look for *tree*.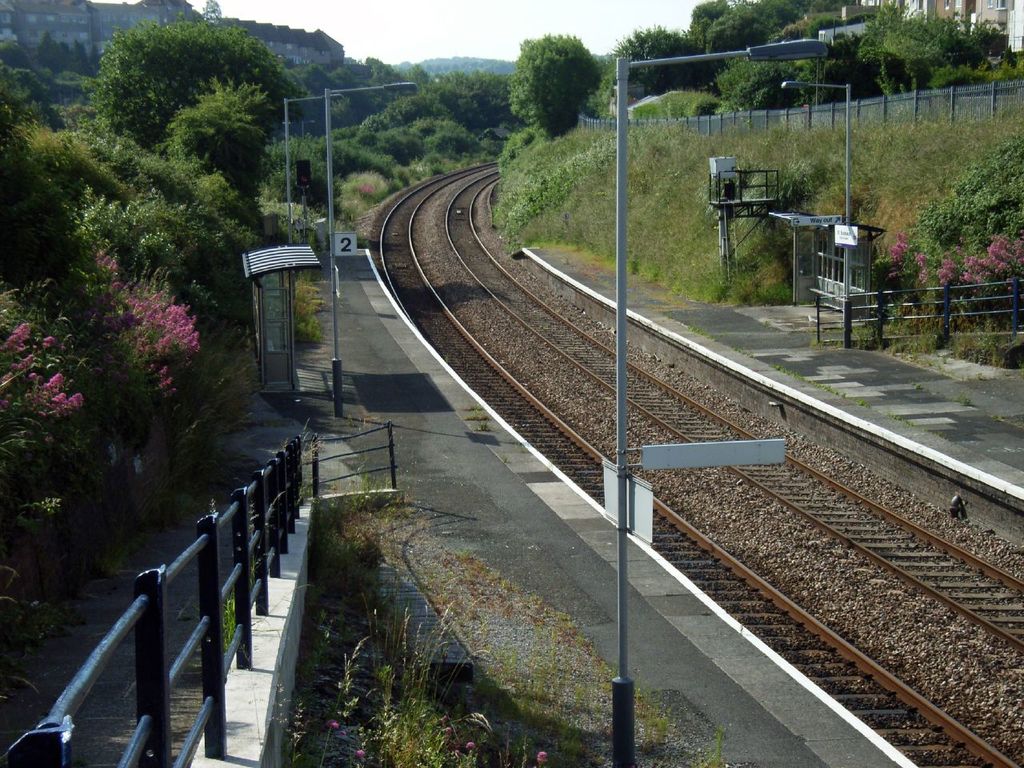
Found: box=[0, 0, 522, 658].
